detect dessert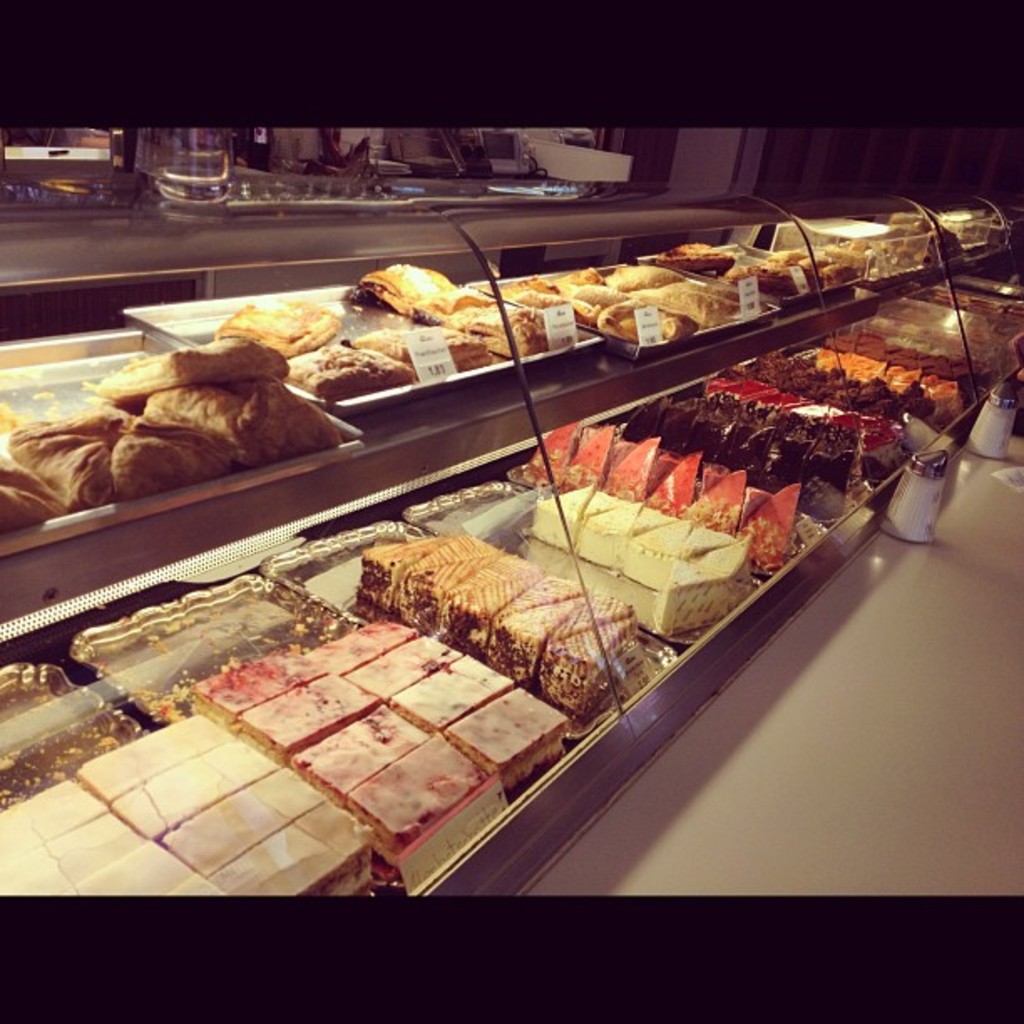
bbox=(413, 534, 480, 606)
